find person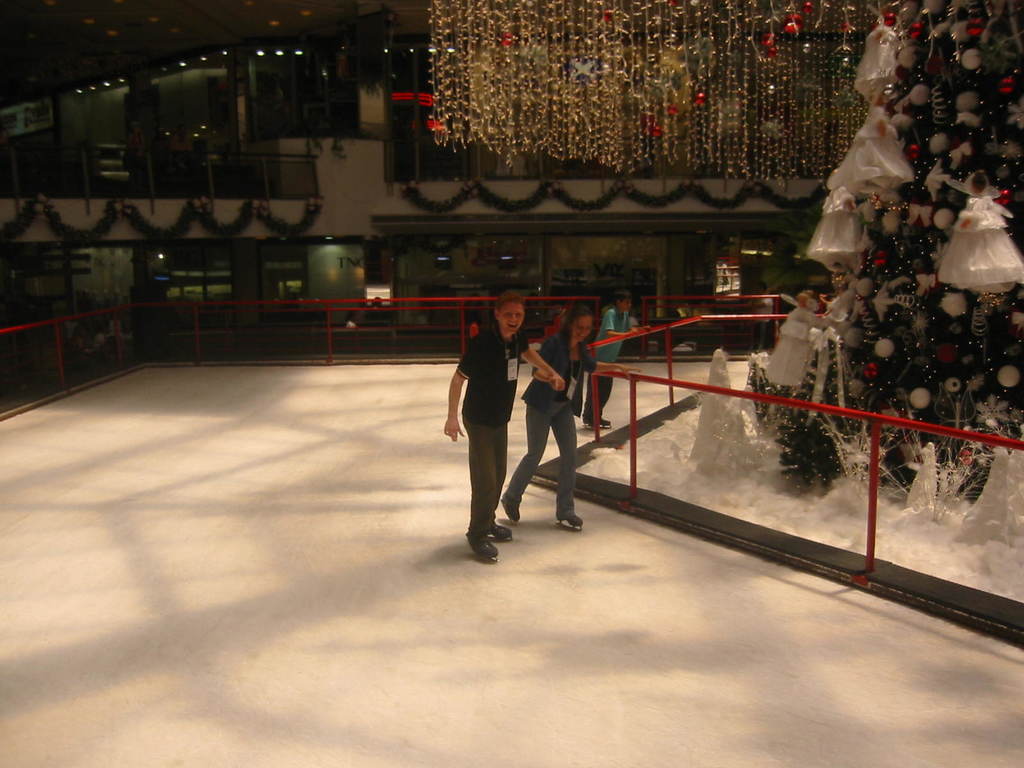
(498,306,632,525)
